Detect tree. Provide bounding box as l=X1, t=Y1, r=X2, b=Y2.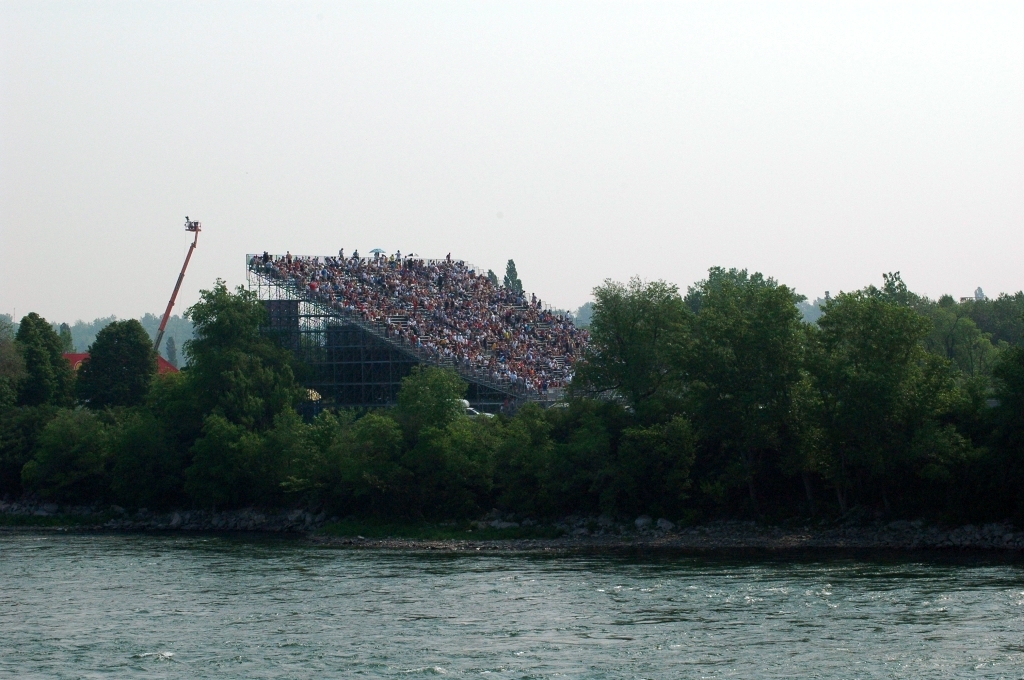
l=70, t=313, r=159, b=409.
